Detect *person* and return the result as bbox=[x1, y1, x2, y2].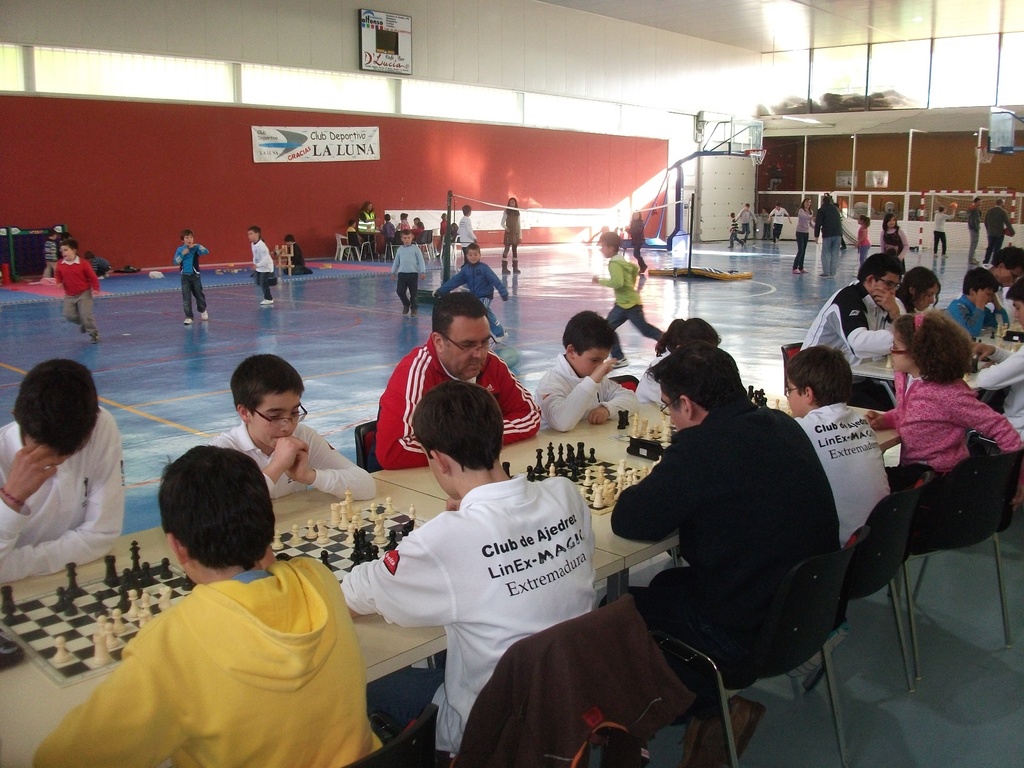
bbox=[934, 202, 963, 269].
